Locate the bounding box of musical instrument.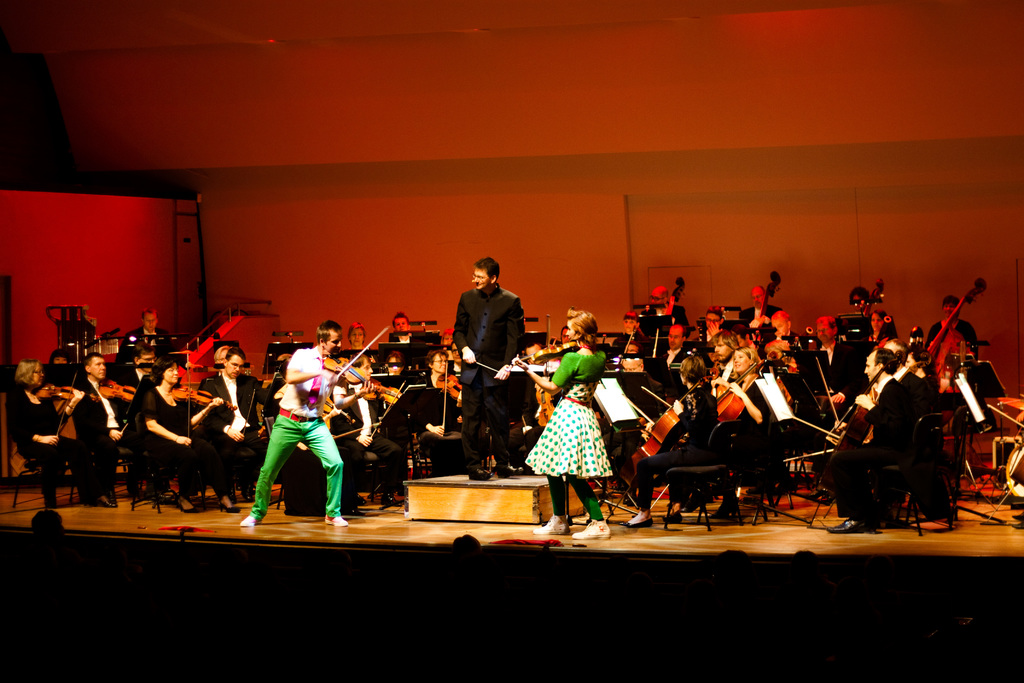
Bounding box: (left=94, top=374, right=140, bottom=437).
